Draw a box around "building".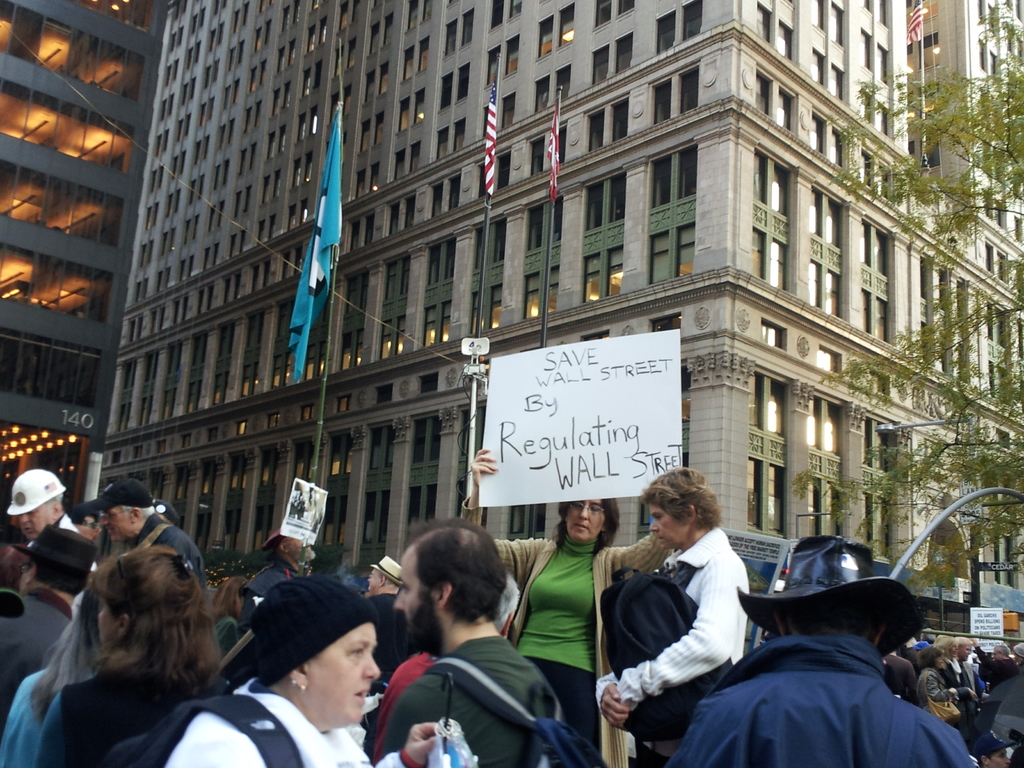
<region>102, 0, 1023, 588</region>.
